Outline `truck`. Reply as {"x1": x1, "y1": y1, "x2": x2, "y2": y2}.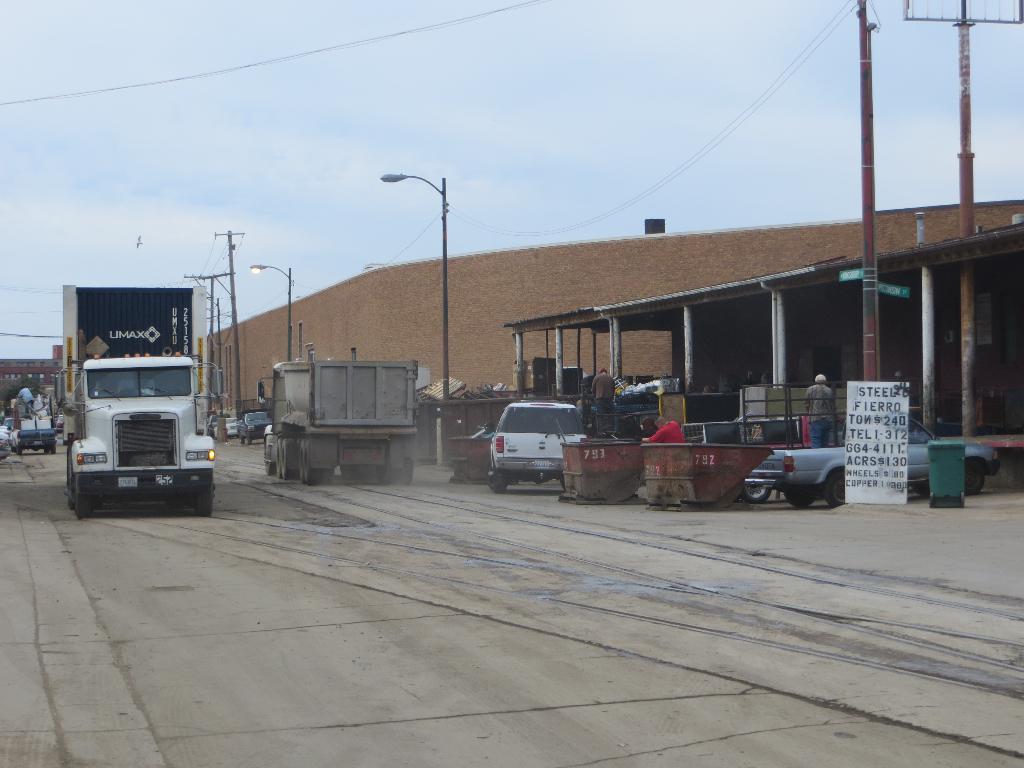
{"x1": 63, "y1": 284, "x2": 219, "y2": 520}.
